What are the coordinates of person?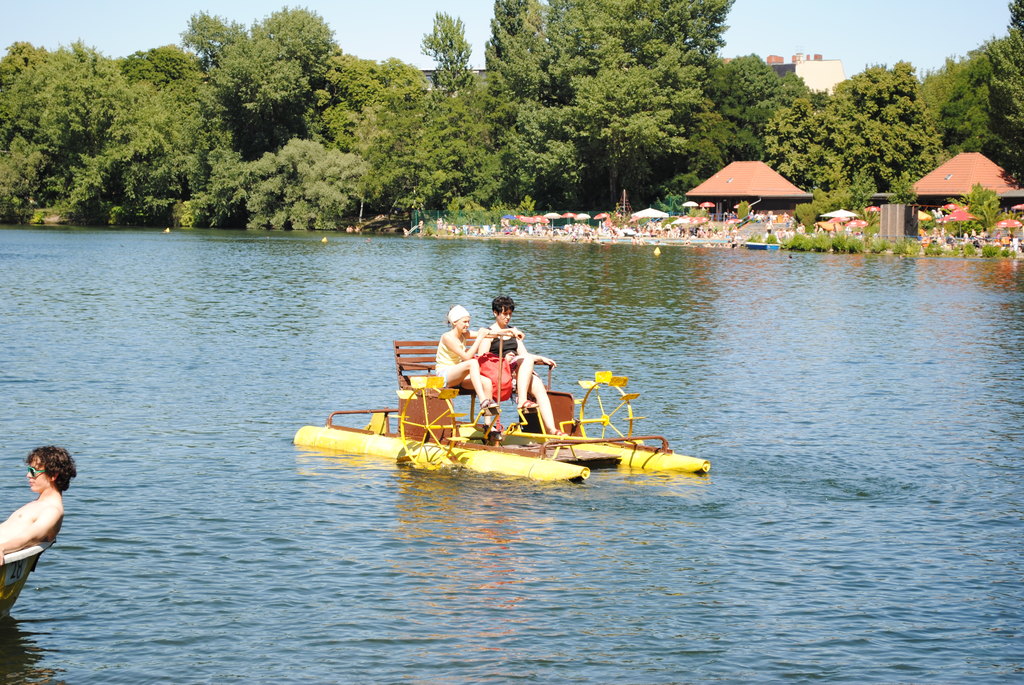
345 224 355 232.
